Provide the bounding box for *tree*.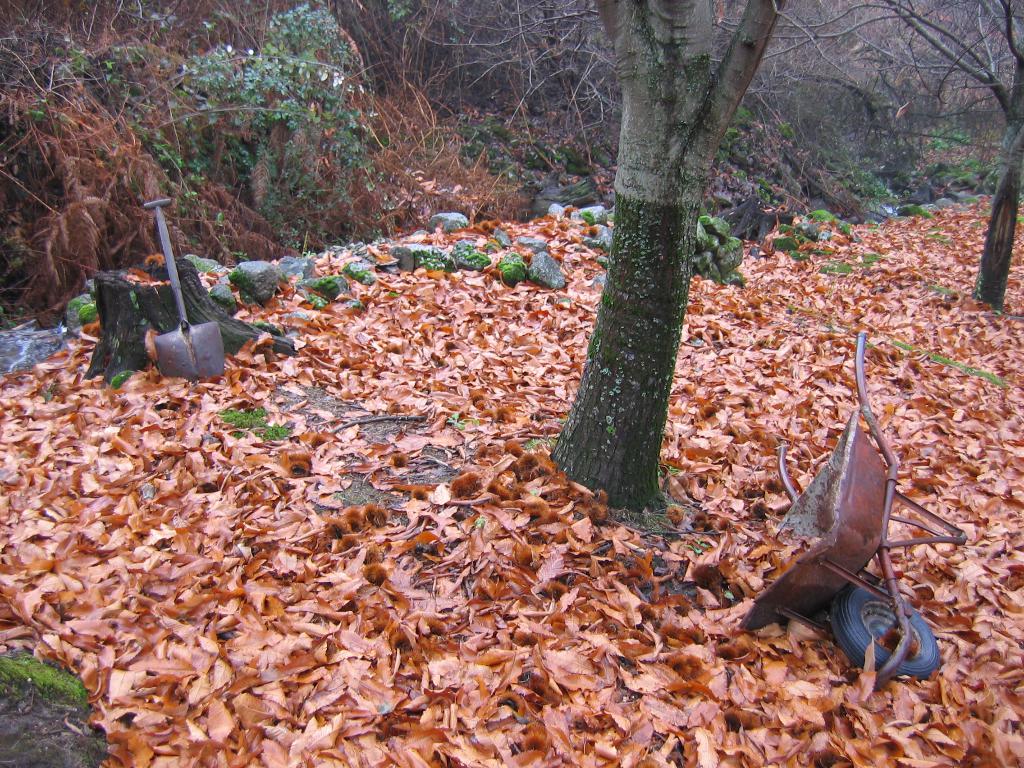
x1=390 y1=0 x2=622 y2=228.
